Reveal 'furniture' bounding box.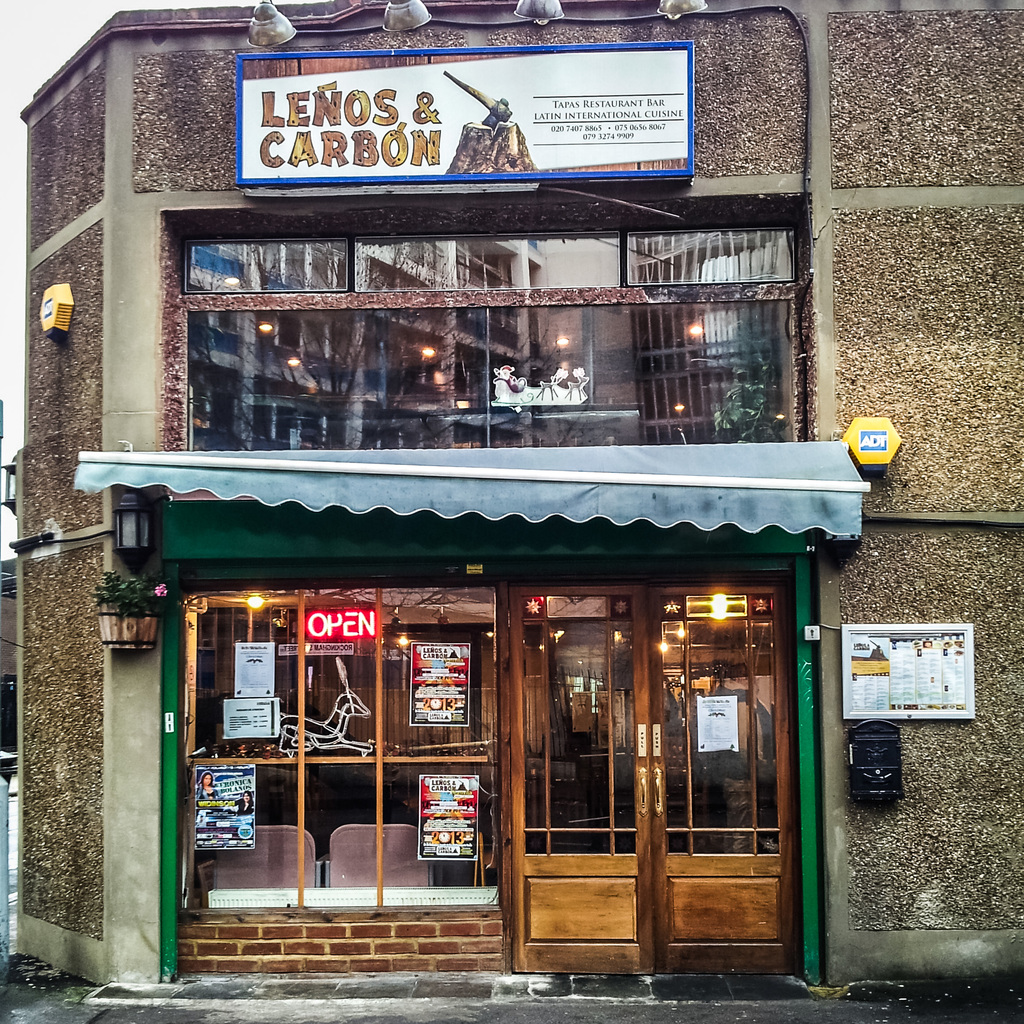
Revealed: (191, 824, 327, 890).
